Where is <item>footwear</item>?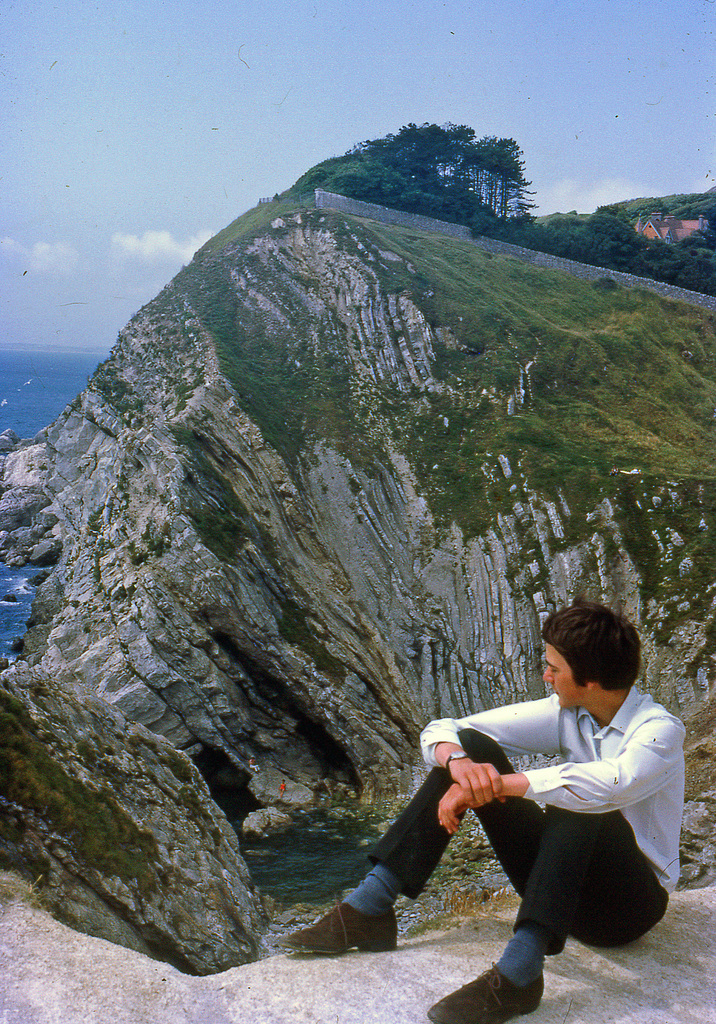
424 968 547 1023.
